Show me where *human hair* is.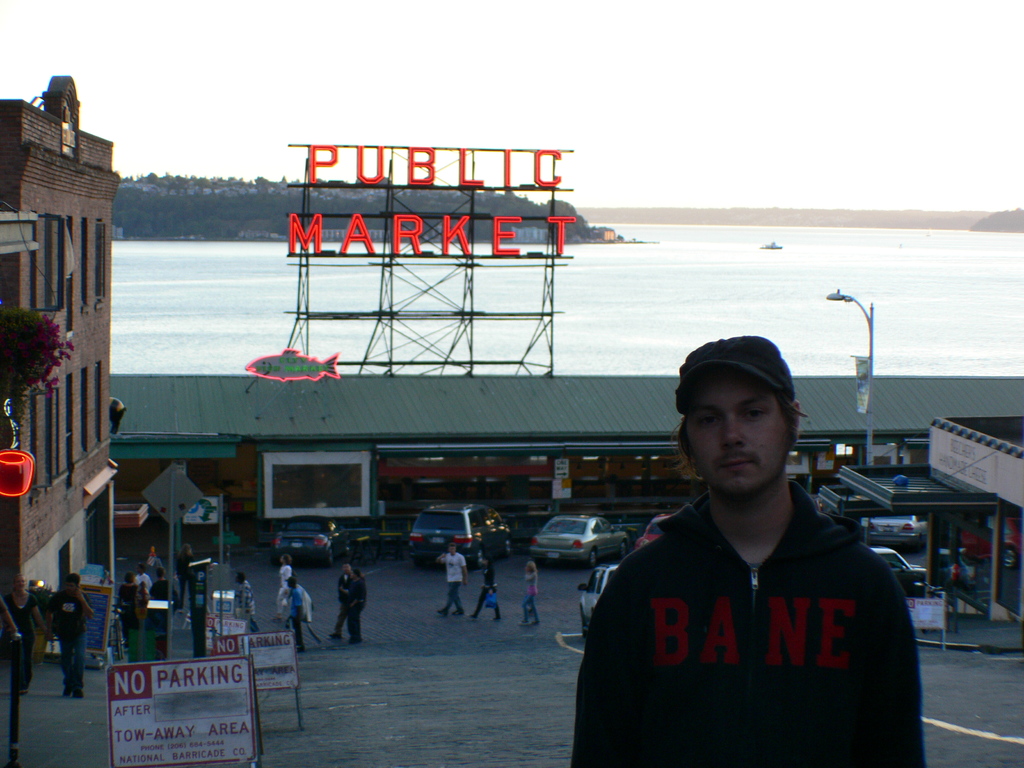
*human hair* is at detection(62, 574, 83, 590).
